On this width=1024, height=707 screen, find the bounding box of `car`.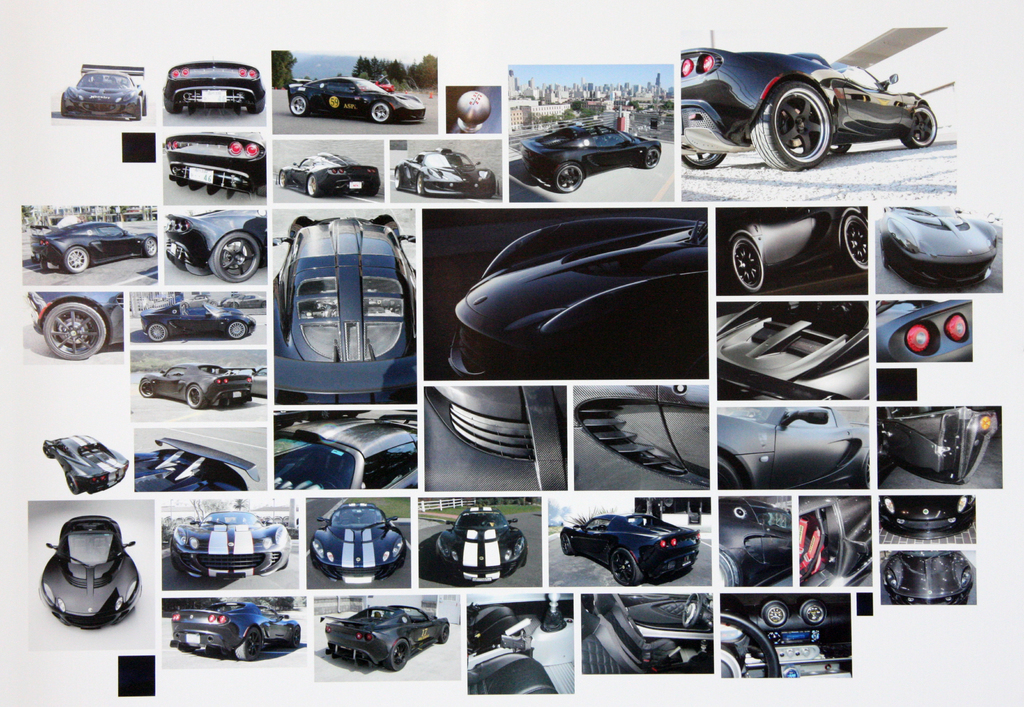
Bounding box: x1=136 y1=438 x2=262 y2=492.
